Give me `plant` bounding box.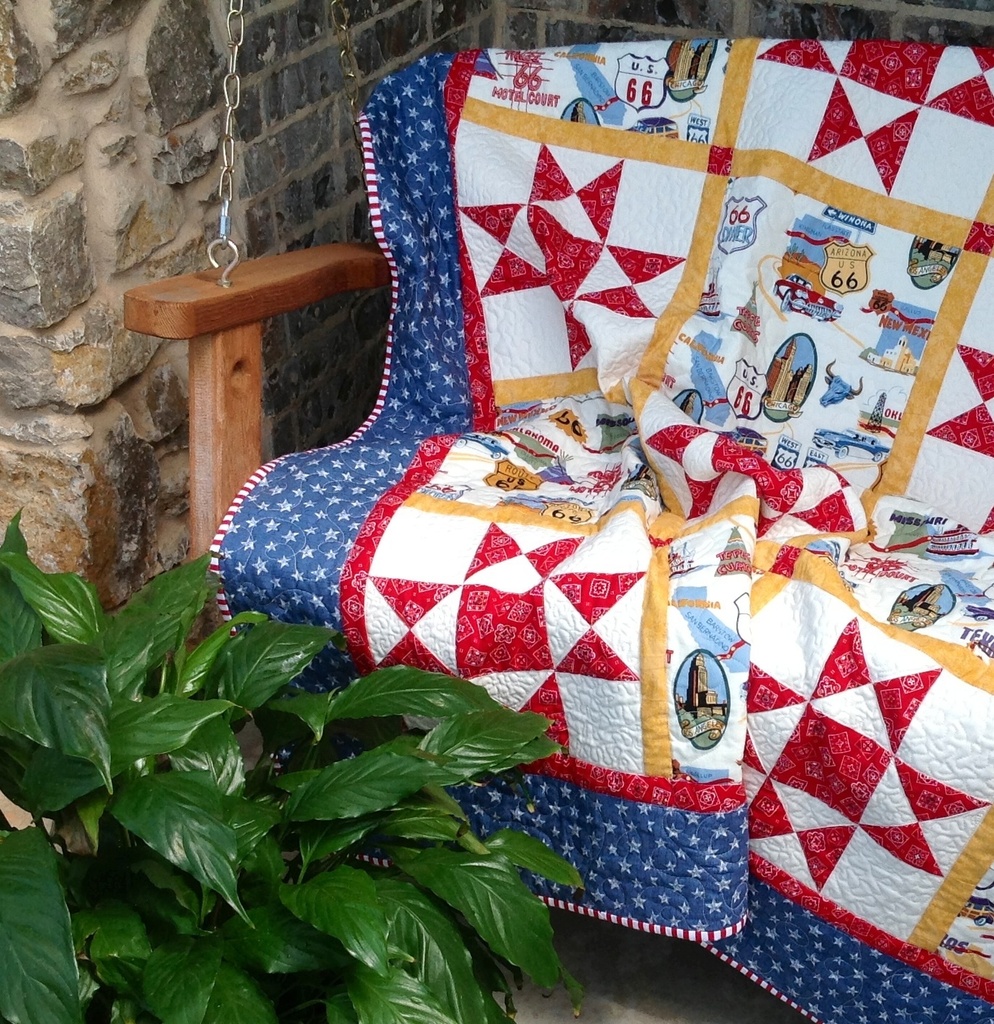
[0, 508, 595, 1023].
